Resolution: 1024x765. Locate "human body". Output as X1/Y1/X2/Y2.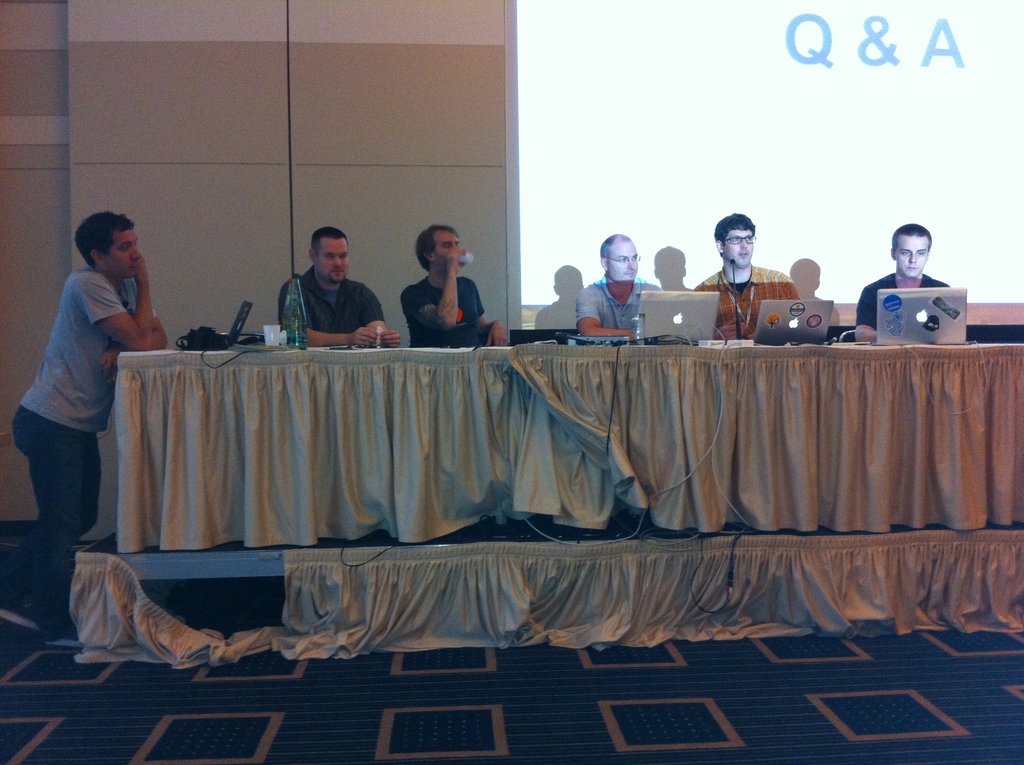
577/229/664/341.
